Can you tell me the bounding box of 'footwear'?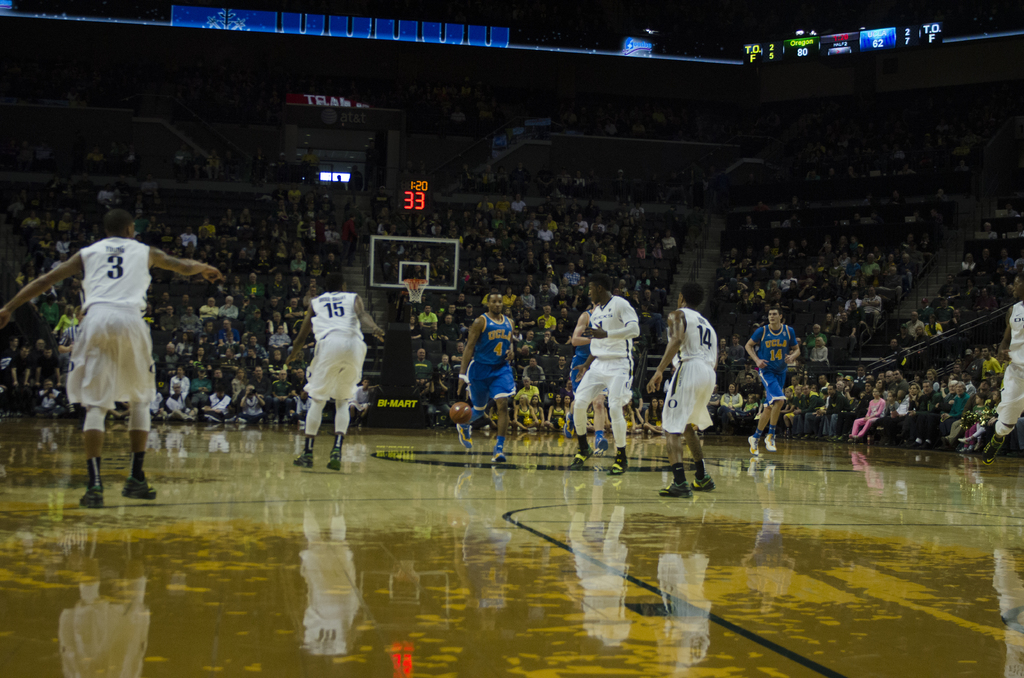
(left=983, top=436, right=1005, bottom=467).
